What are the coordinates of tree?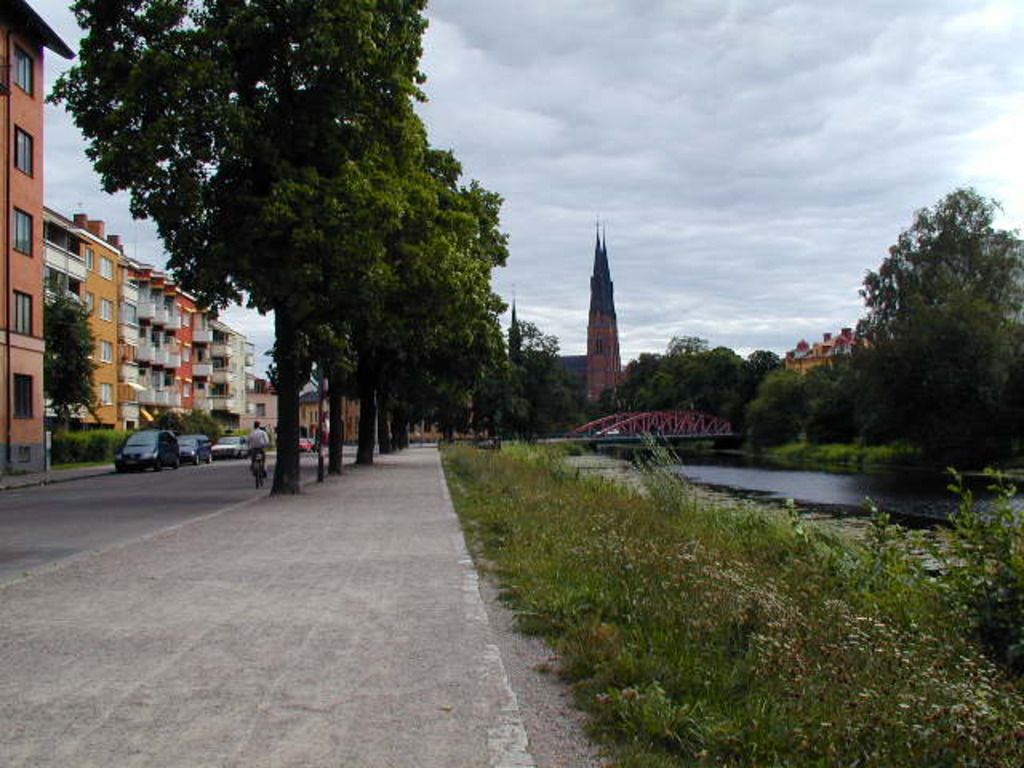
locate(507, 318, 566, 426).
